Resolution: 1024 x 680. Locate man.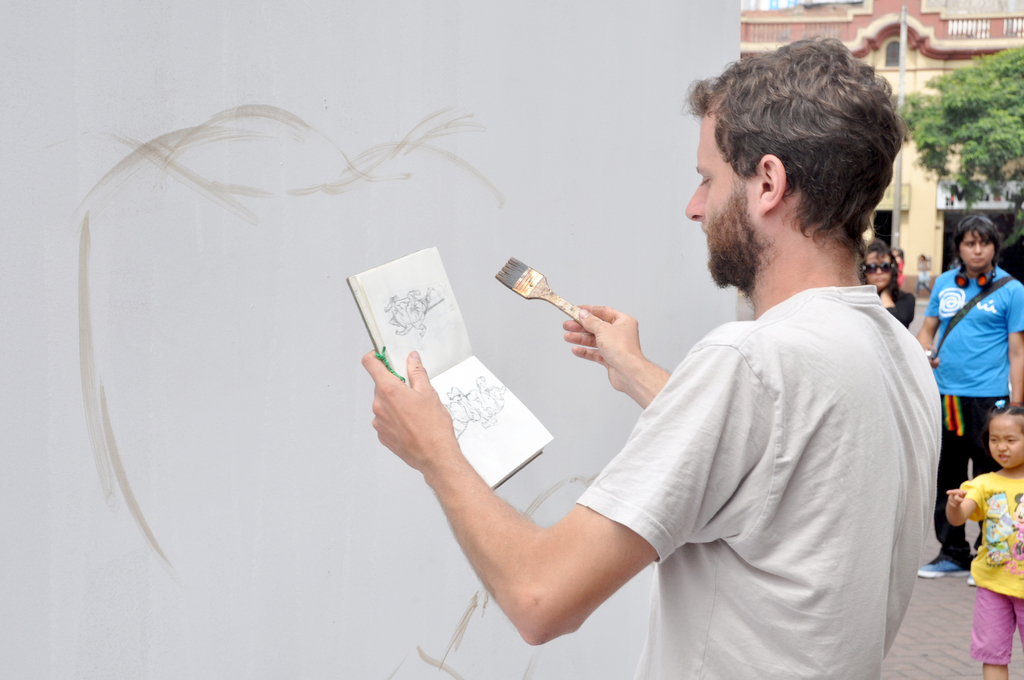
360 30 947 679.
